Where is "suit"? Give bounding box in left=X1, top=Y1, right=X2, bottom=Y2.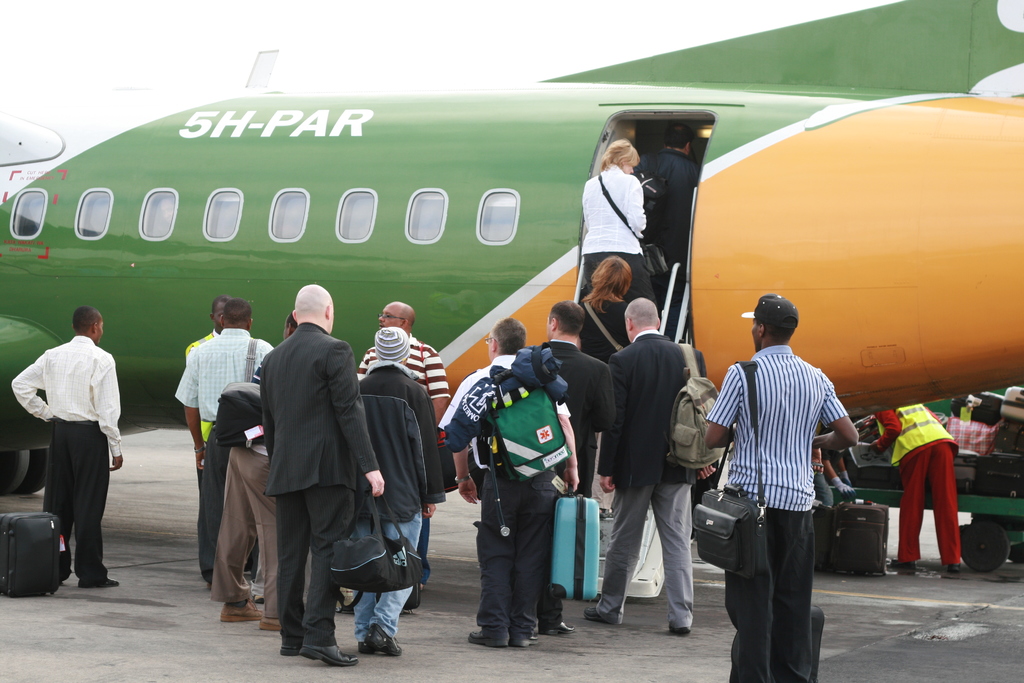
left=261, top=320, right=381, bottom=646.
